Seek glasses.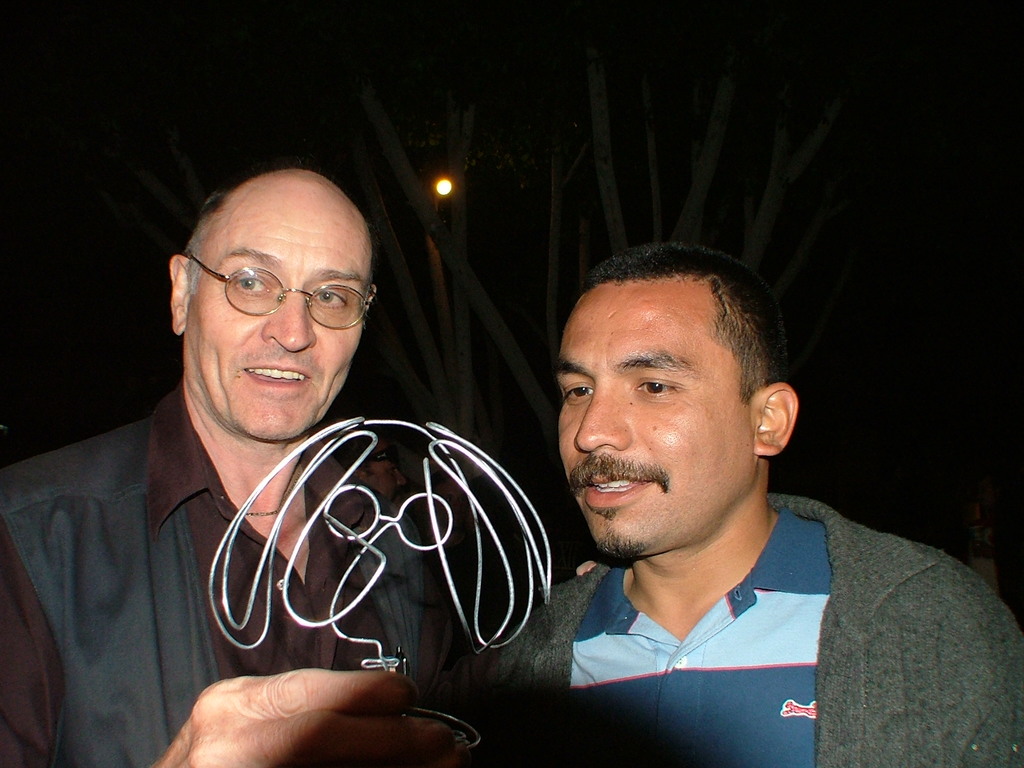
(181, 250, 372, 330).
